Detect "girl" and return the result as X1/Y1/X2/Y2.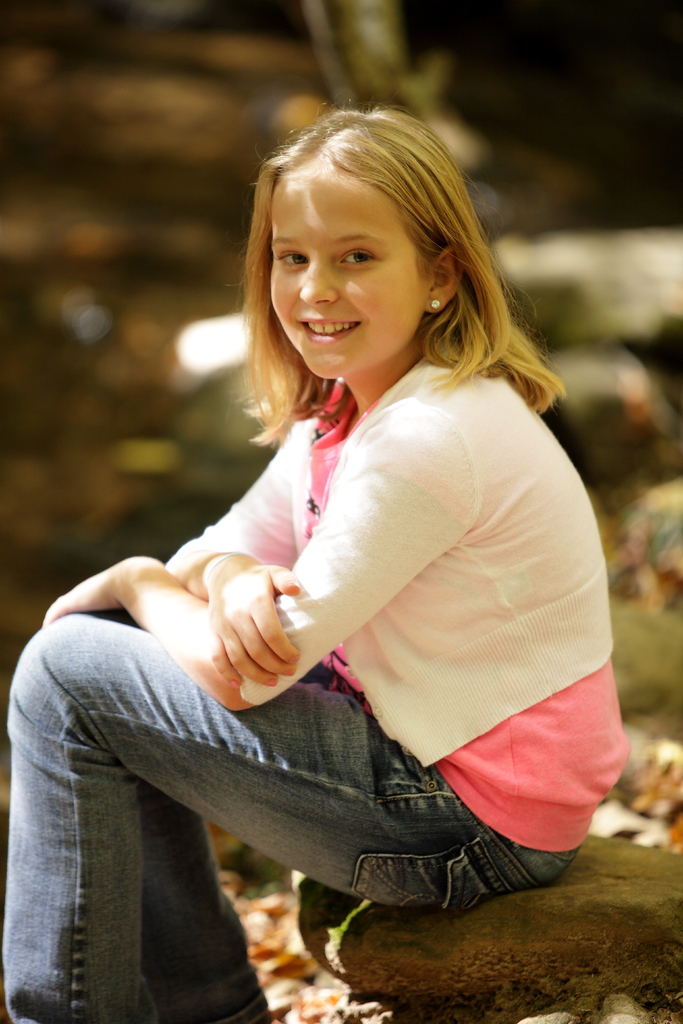
3/104/632/1023.
